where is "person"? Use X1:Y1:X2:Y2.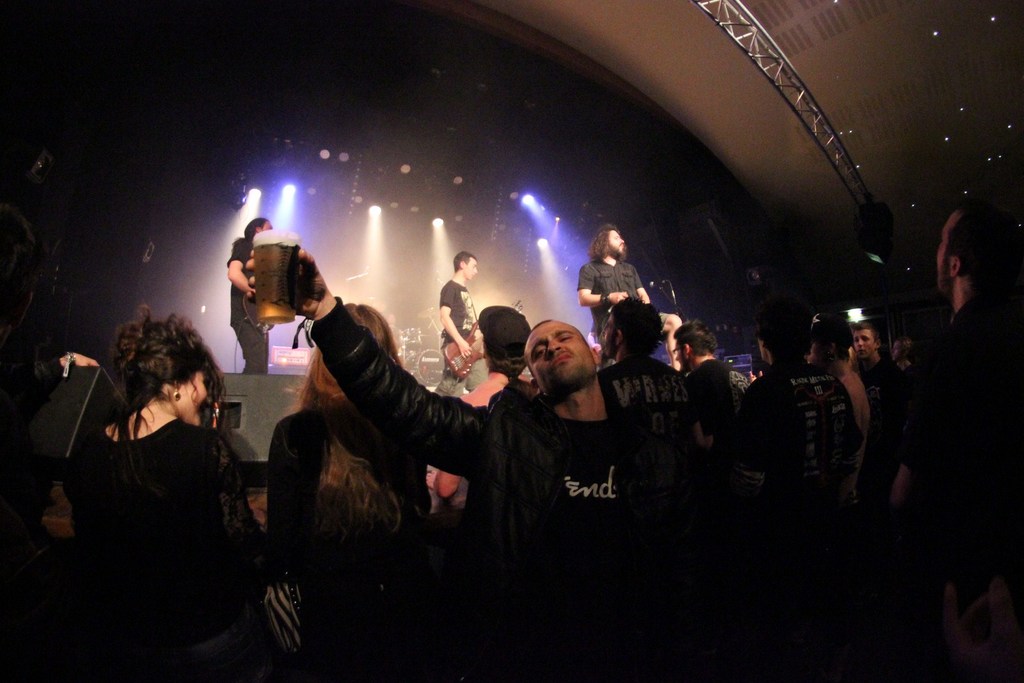
668:321:743:462.
